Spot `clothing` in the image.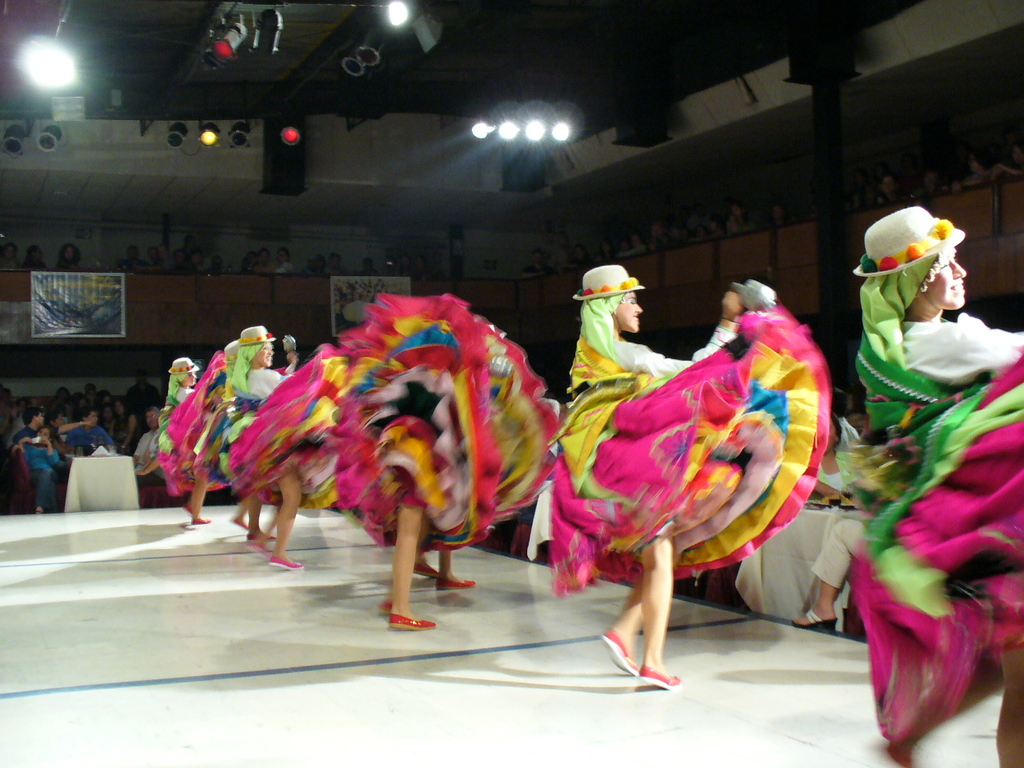
`clothing` found at l=546, t=290, r=834, b=600.
